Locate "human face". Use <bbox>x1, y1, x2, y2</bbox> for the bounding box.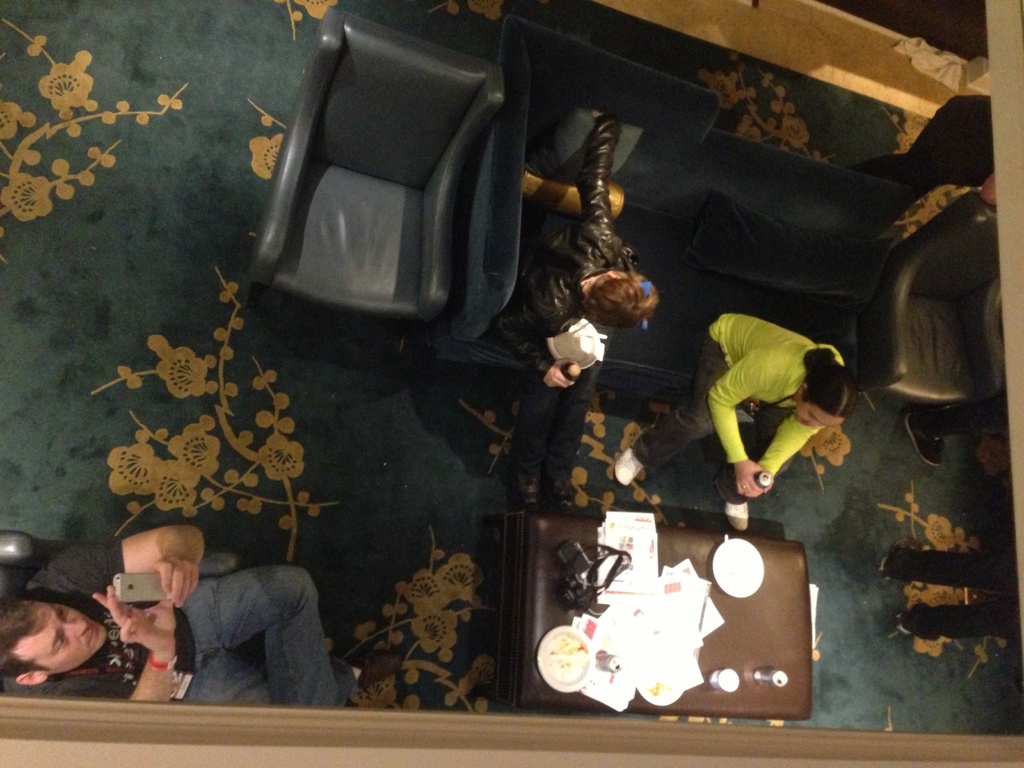
<bbox>19, 599, 107, 664</bbox>.
